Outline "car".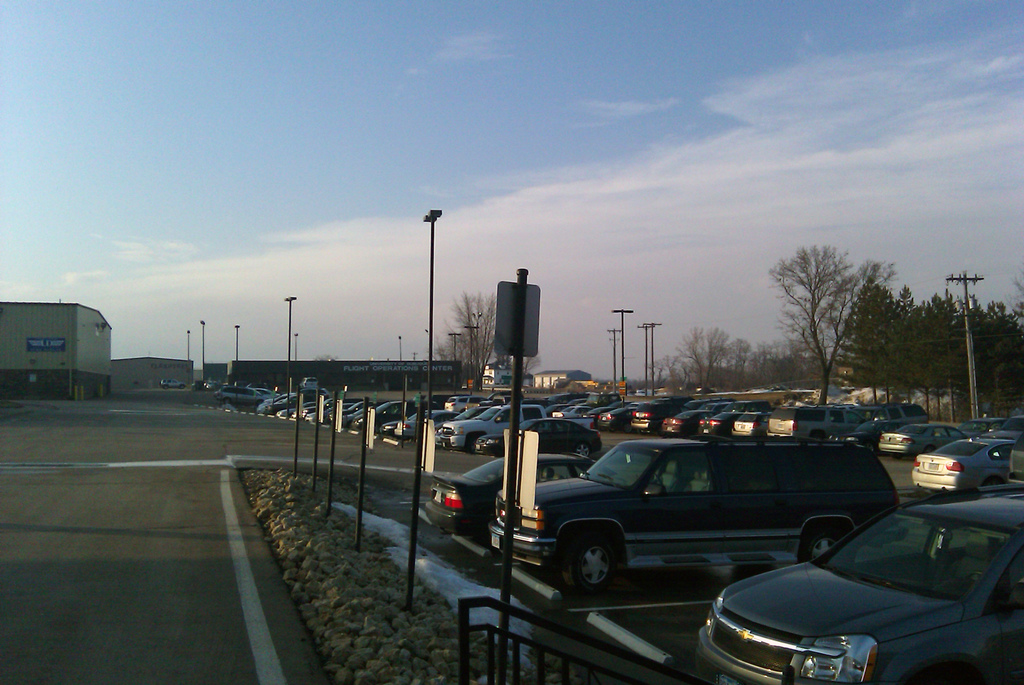
Outline: box=[914, 430, 1023, 490].
